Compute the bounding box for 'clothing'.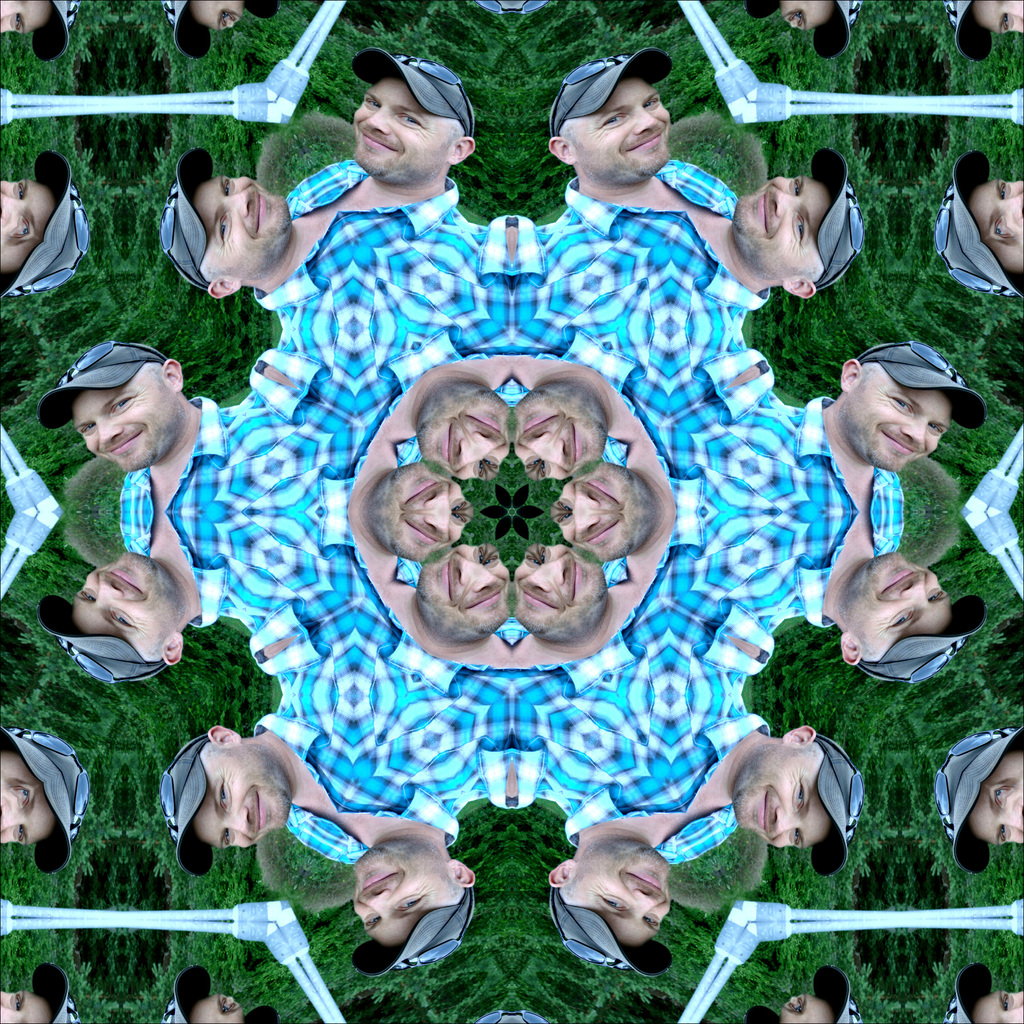
left=116, top=510, right=249, bottom=629.
